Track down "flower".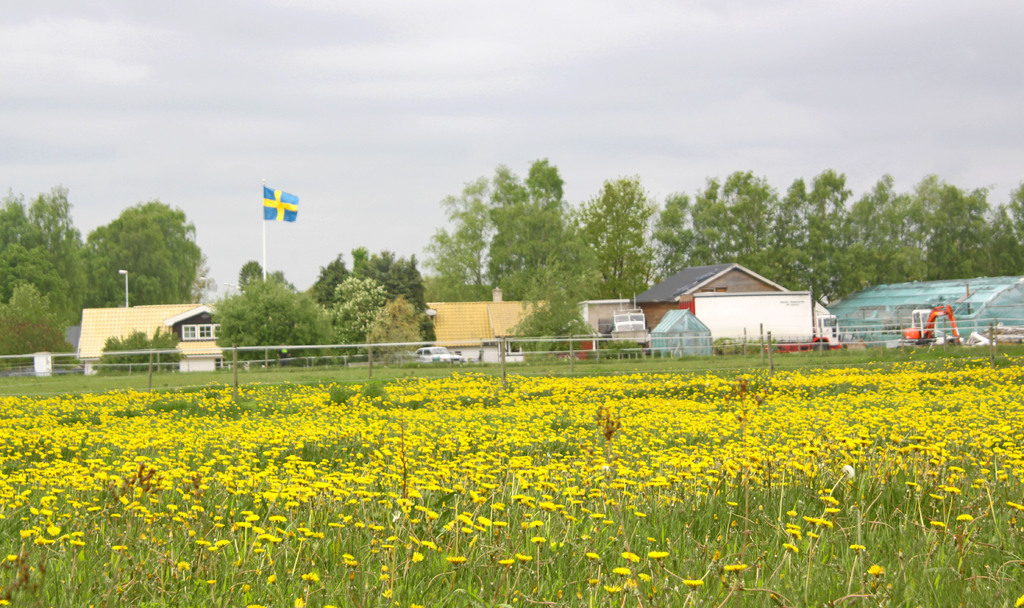
Tracked to region(822, 491, 836, 513).
